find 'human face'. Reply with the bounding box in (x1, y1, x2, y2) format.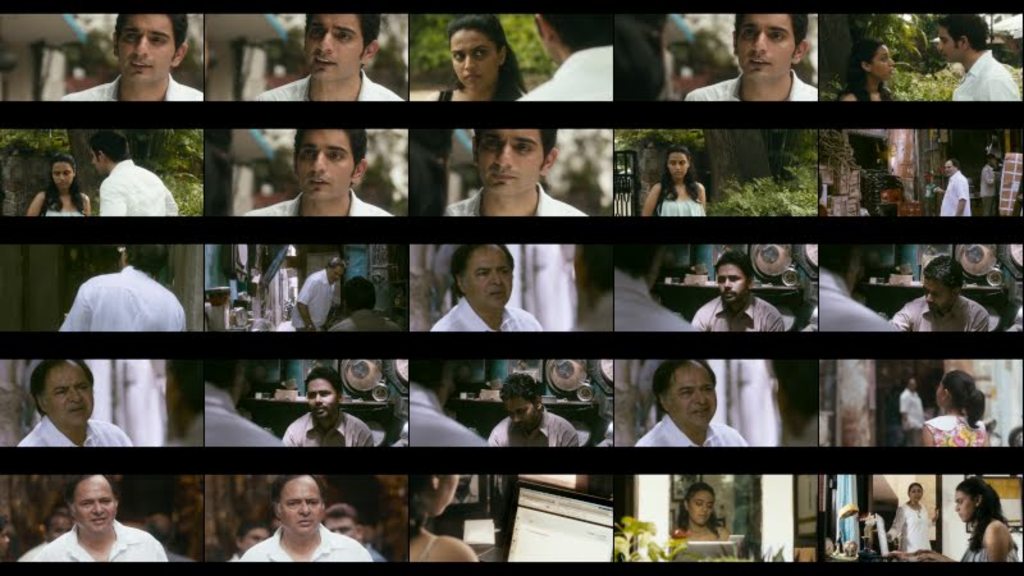
(305, 376, 343, 422).
